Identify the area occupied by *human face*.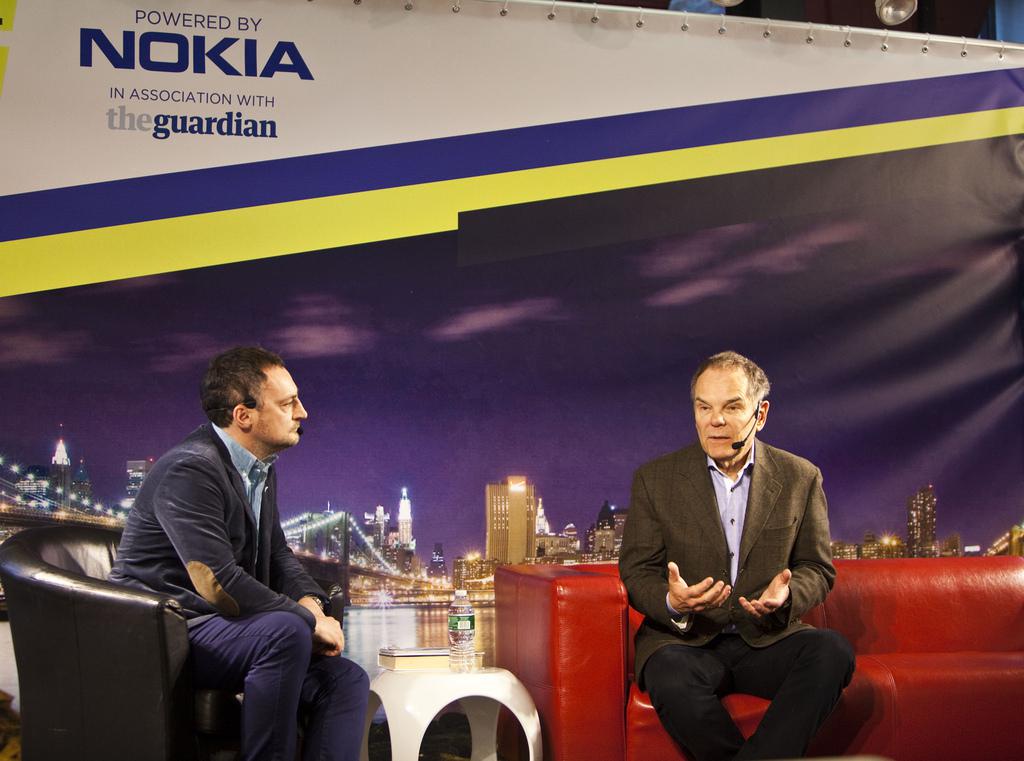
Area: crop(254, 363, 308, 447).
